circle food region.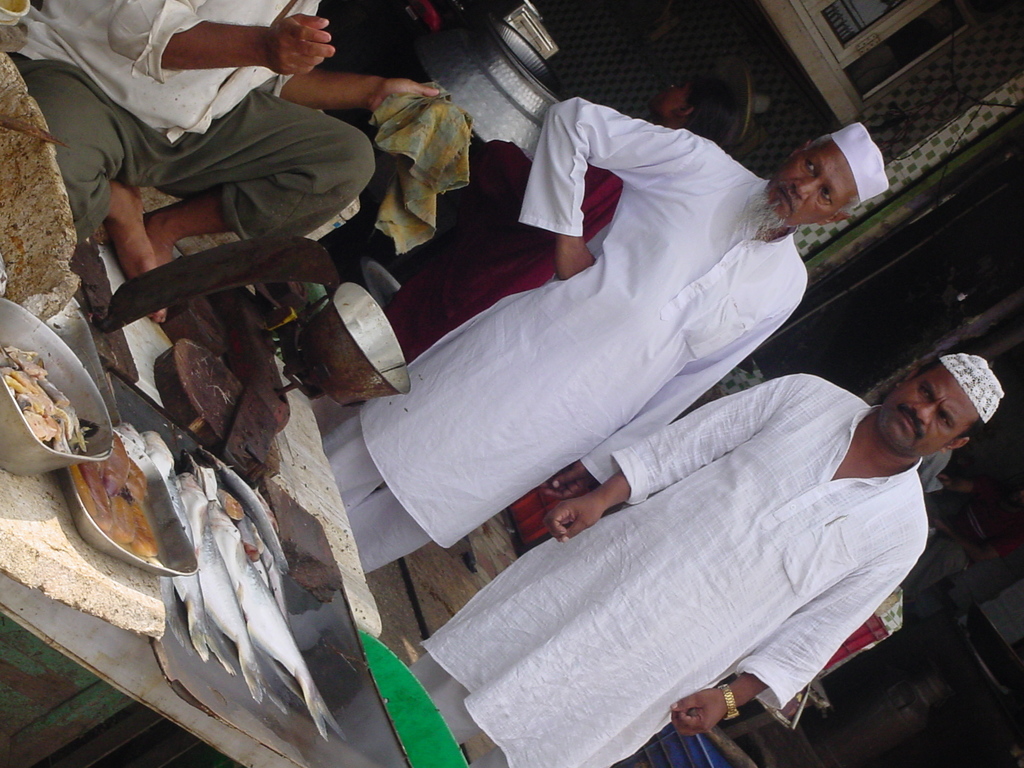
Region: l=117, t=426, r=350, b=743.
